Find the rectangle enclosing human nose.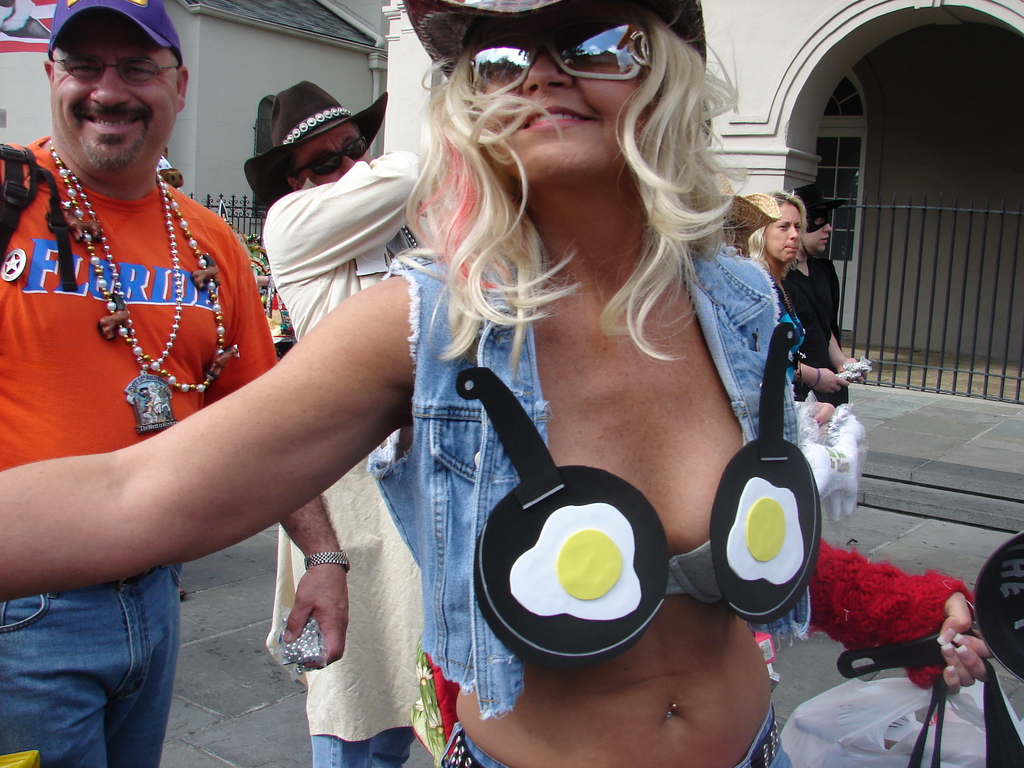
87/65/126/100.
